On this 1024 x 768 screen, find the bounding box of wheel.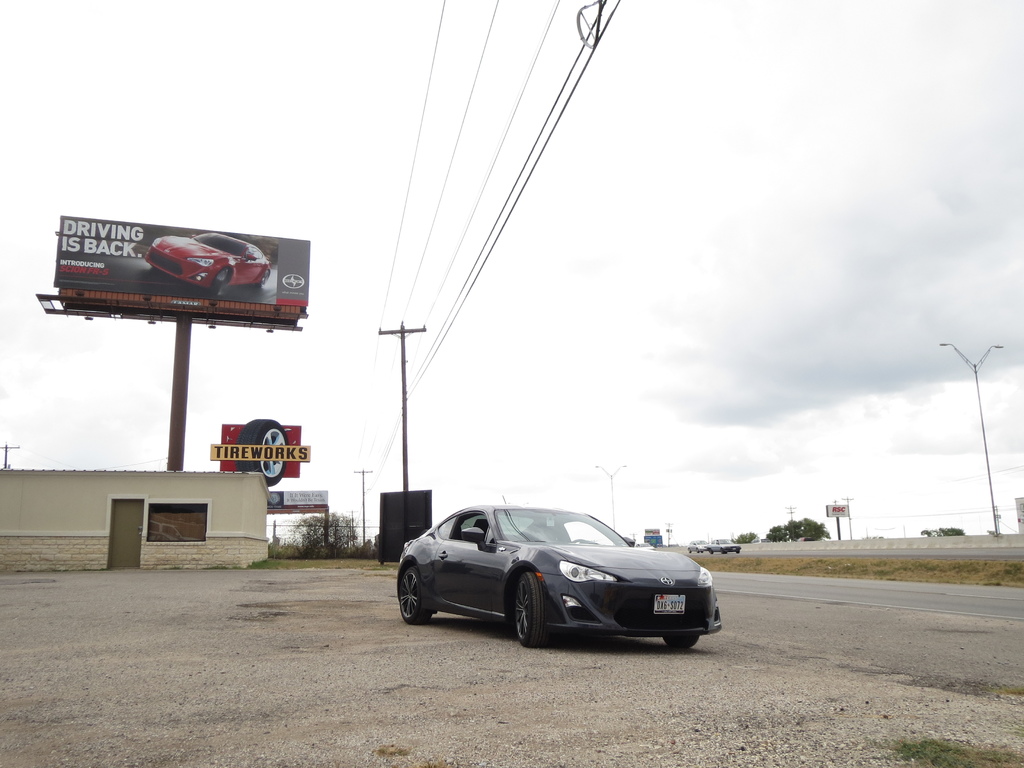
Bounding box: crop(207, 266, 228, 294).
